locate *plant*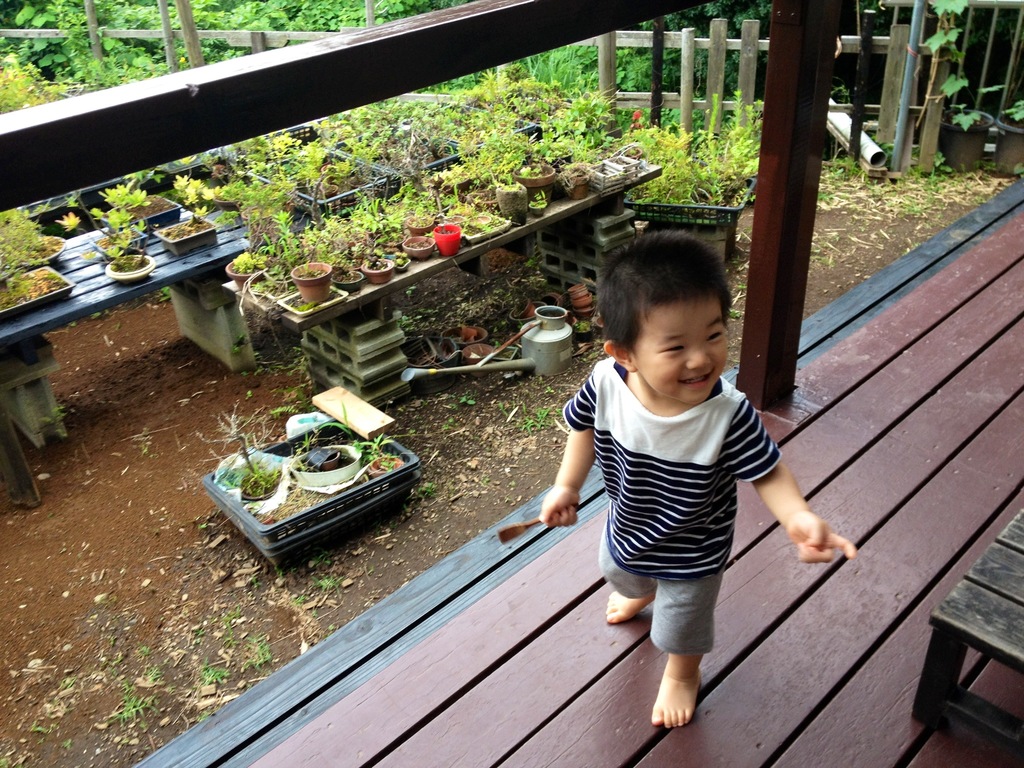
<box>427,478,437,504</box>
